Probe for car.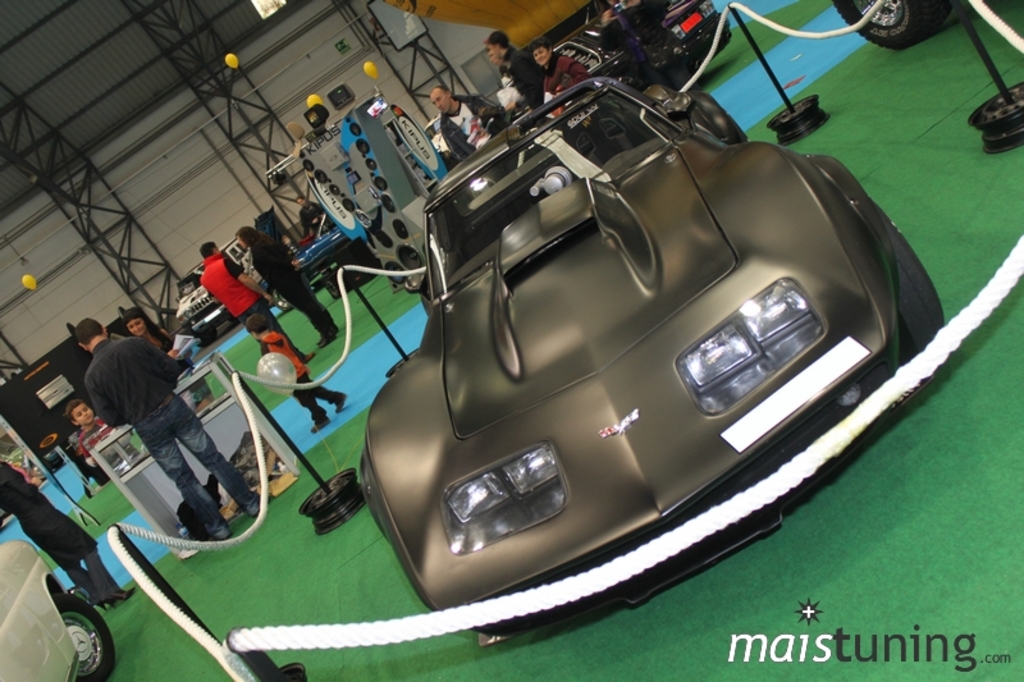
Probe result: 273 215 361 312.
